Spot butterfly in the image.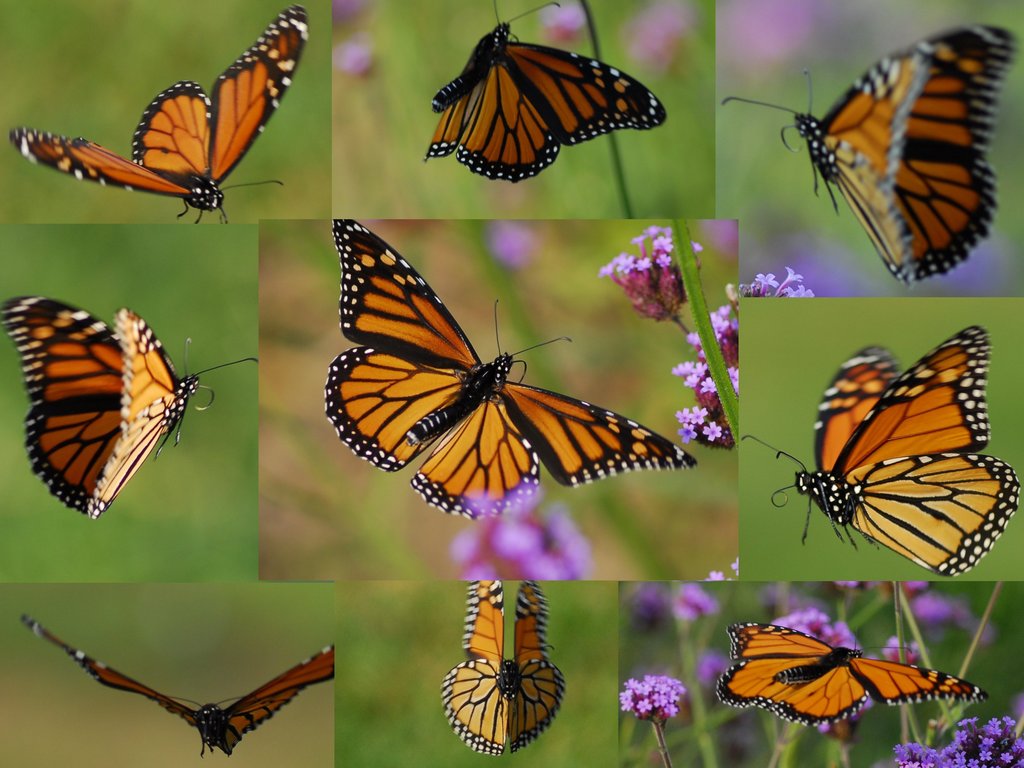
butterfly found at x1=710, y1=615, x2=991, y2=733.
